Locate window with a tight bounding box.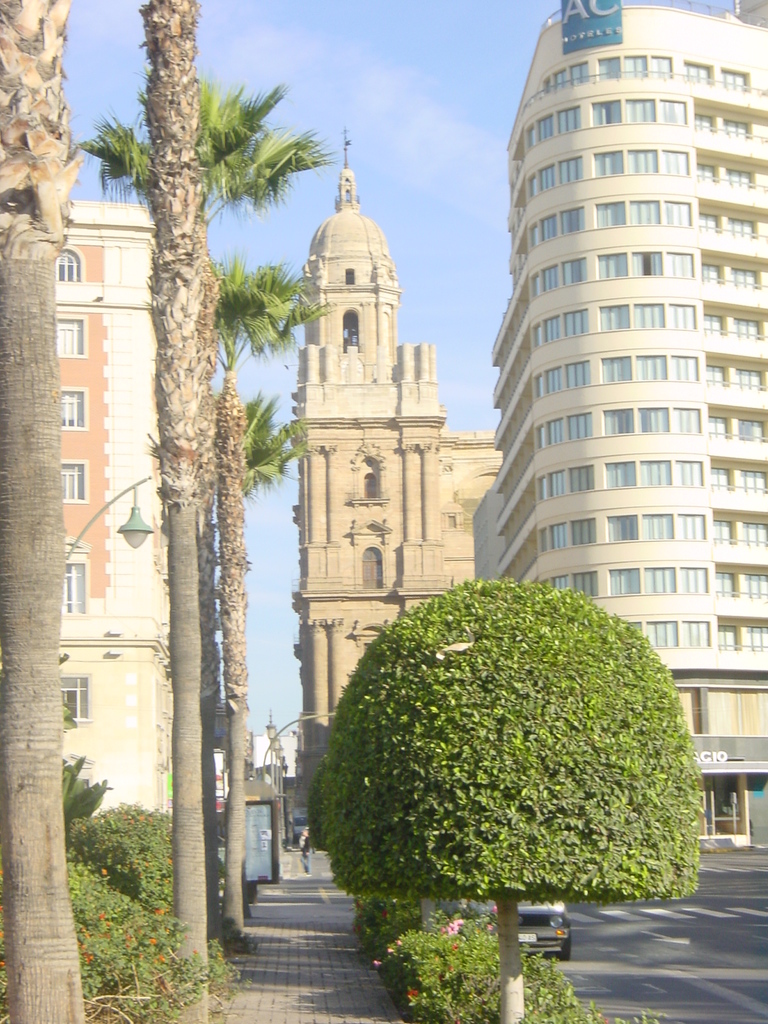
x1=573, y1=567, x2=599, y2=597.
